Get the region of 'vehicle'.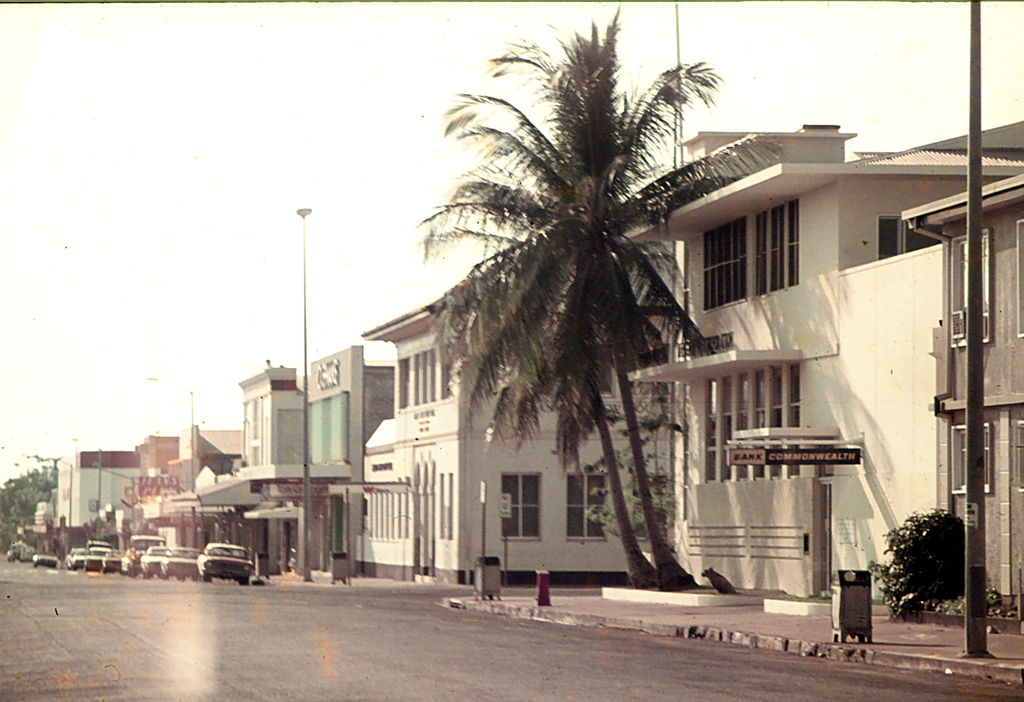
[left=162, top=546, right=191, bottom=575].
